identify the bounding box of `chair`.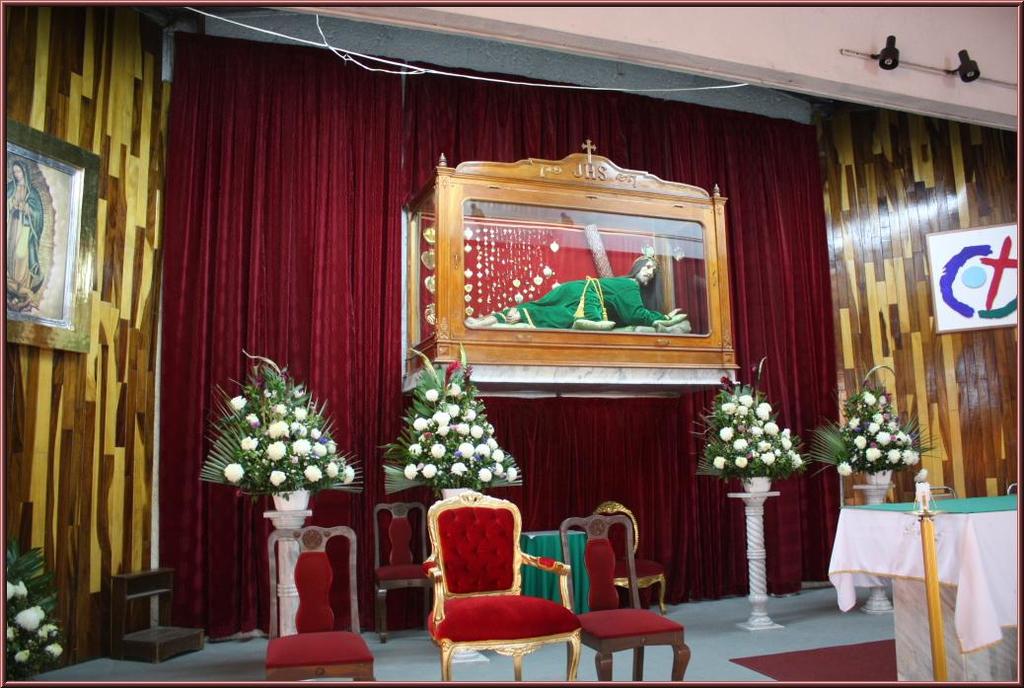
Rect(560, 511, 696, 687).
